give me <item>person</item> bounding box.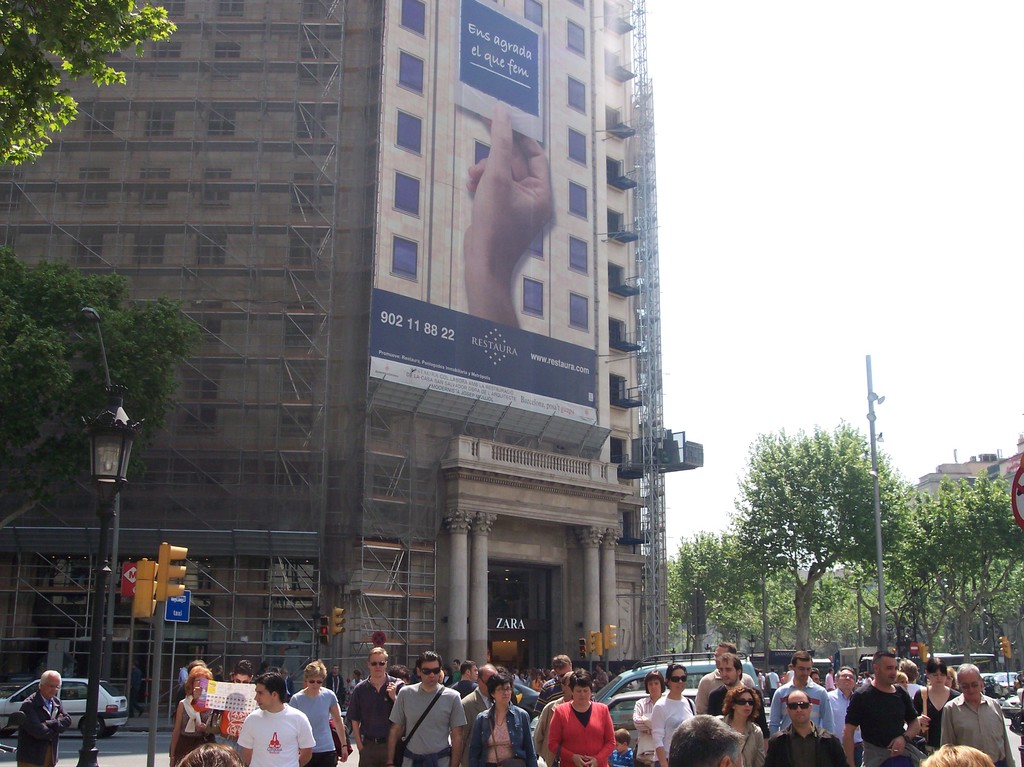
463, 666, 513, 724.
